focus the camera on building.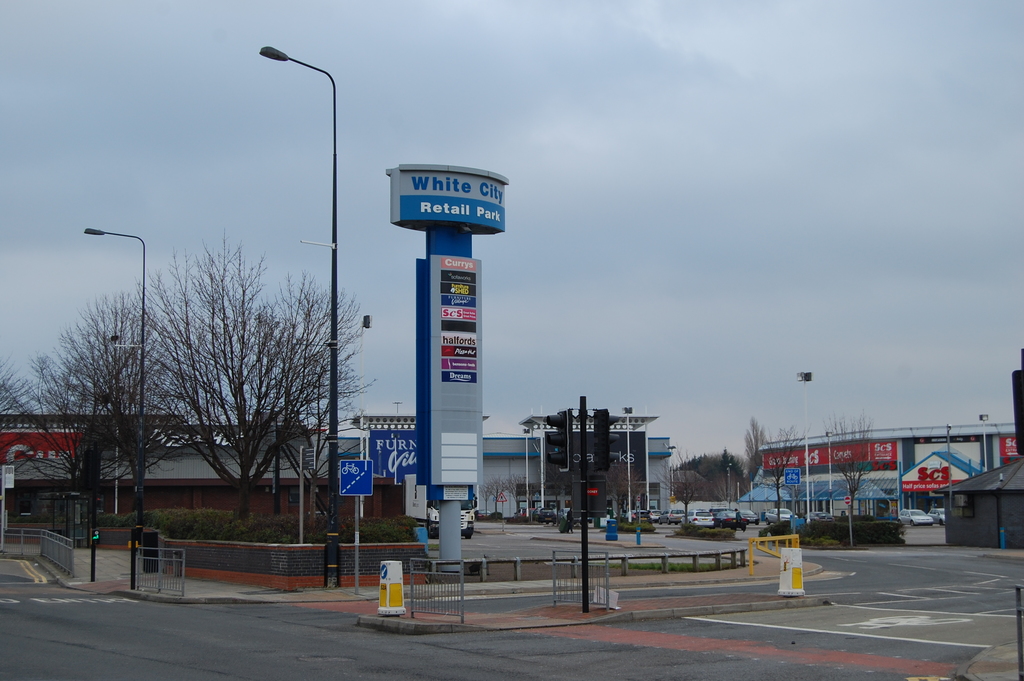
Focus region: bbox=[755, 423, 1020, 520].
